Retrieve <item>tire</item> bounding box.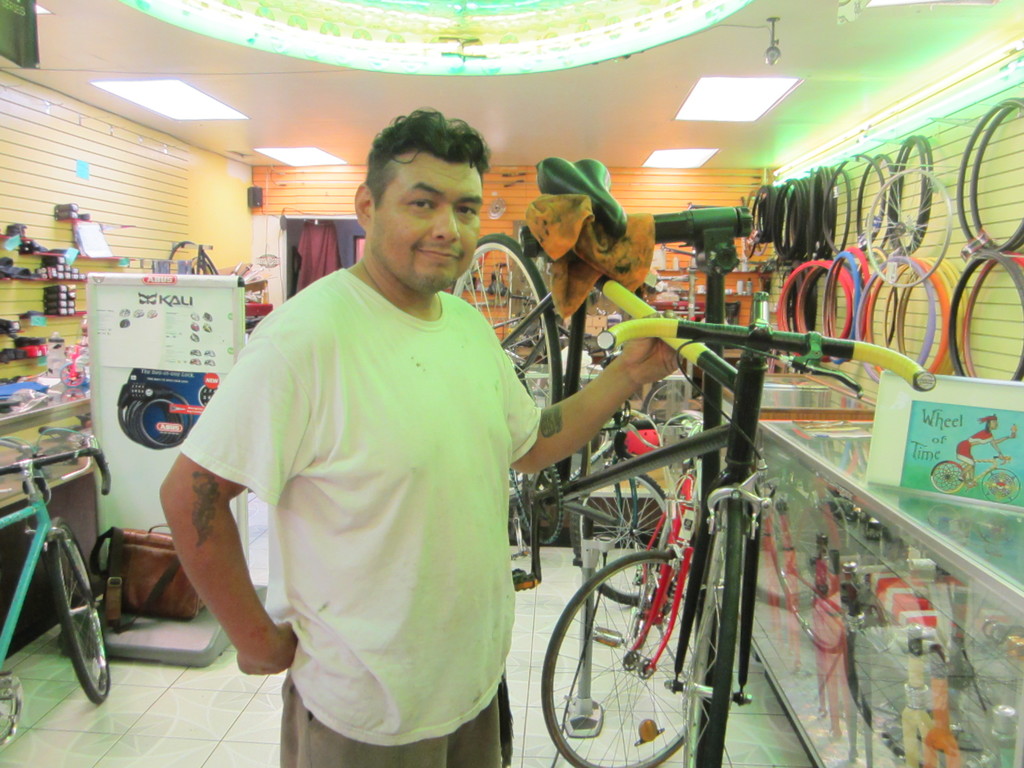
Bounding box: box=[49, 514, 113, 705].
